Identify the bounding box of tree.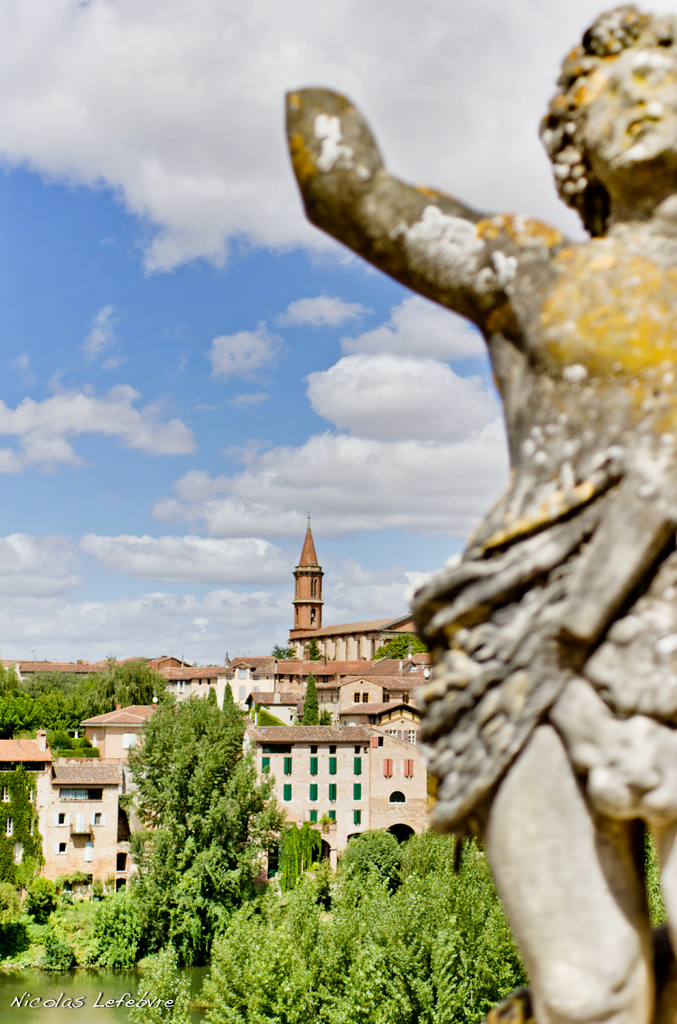
BBox(296, 666, 333, 729).
